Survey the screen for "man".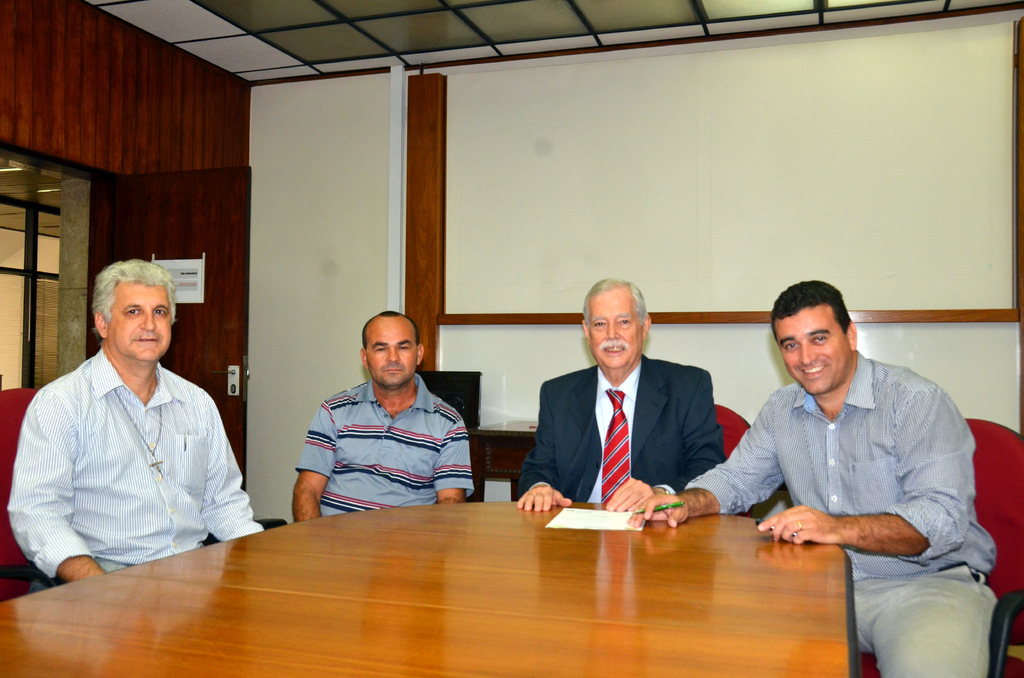
Survey found: pyautogui.locateOnScreen(514, 277, 729, 529).
